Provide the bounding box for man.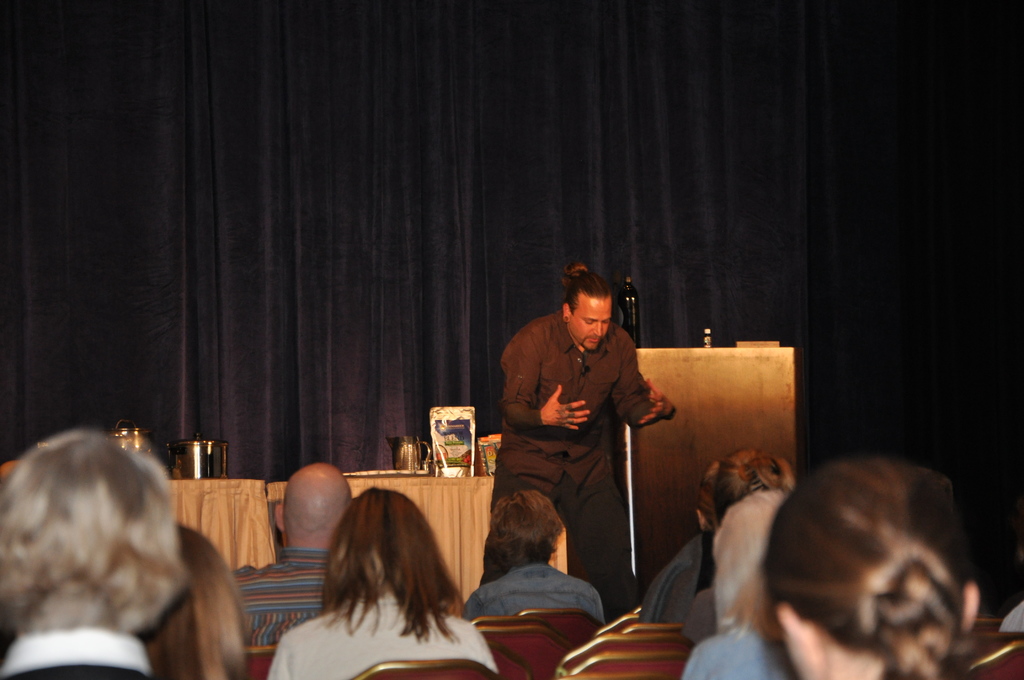
bbox=[477, 274, 671, 634].
